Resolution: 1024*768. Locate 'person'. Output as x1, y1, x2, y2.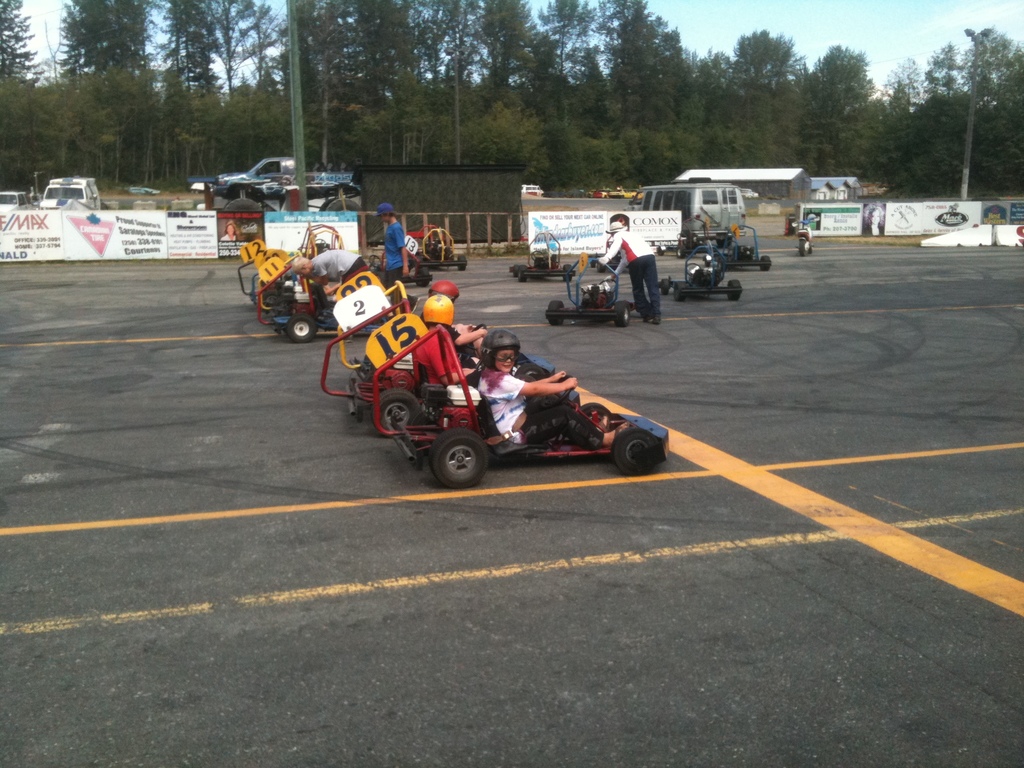
600, 219, 661, 326.
